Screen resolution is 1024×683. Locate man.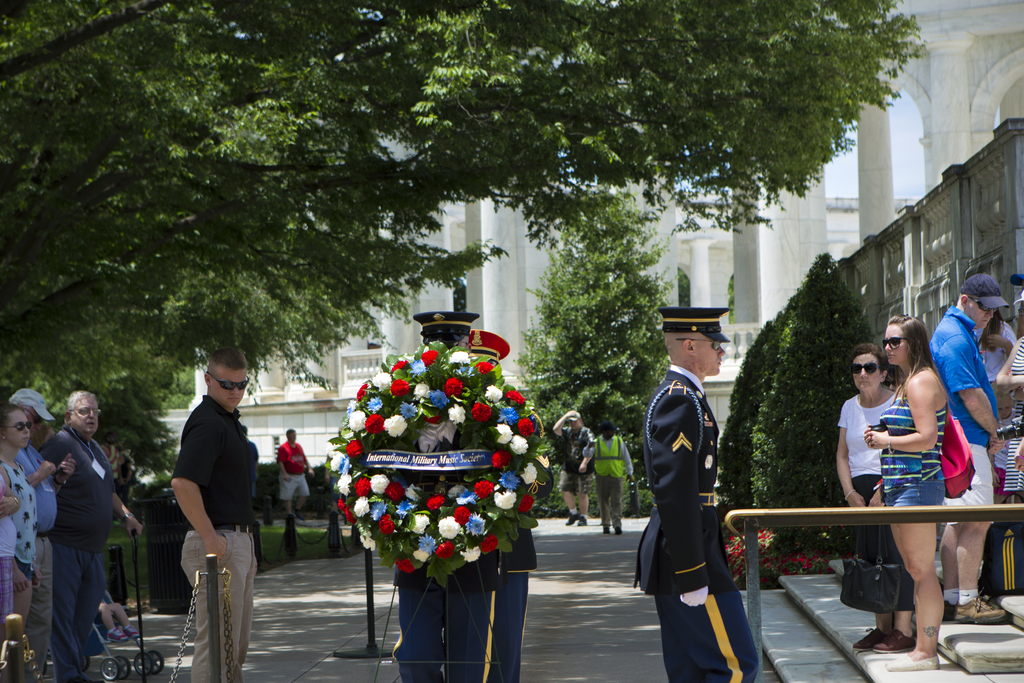
Rect(271, 428, 313, 524).
